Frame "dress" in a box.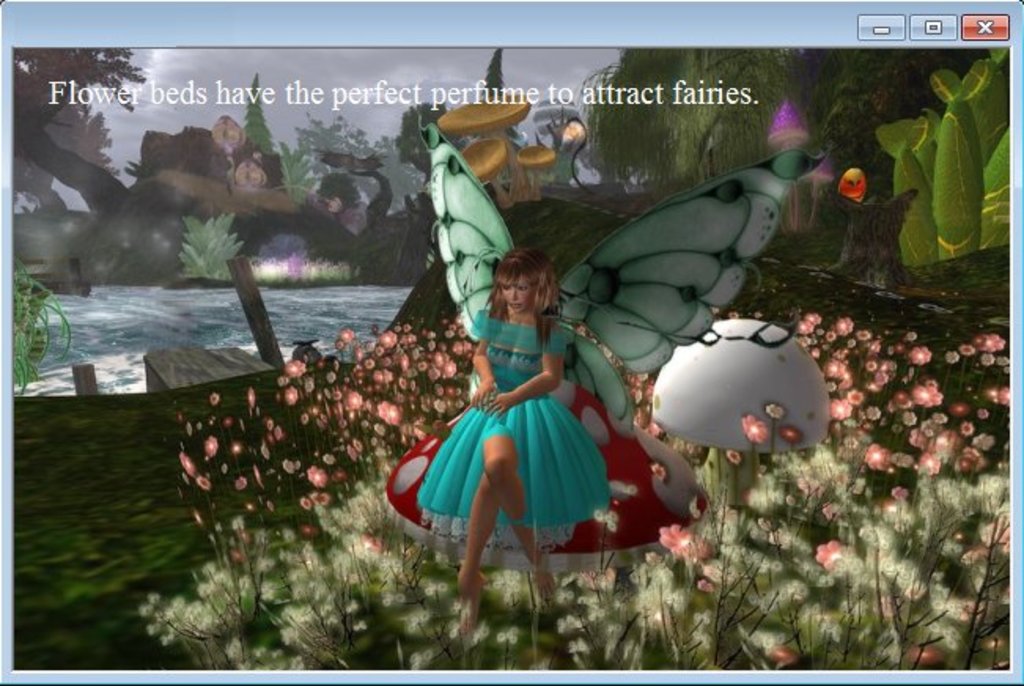
[415, 312, 607, 527].
